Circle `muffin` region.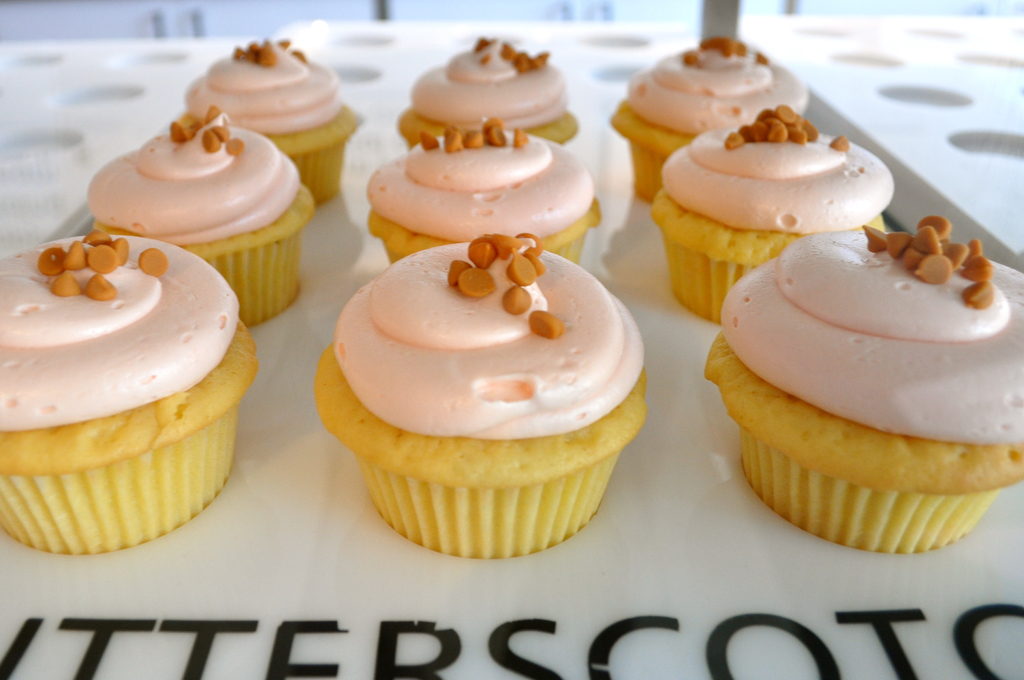
Region: rect(399, 31, 582, 150).
